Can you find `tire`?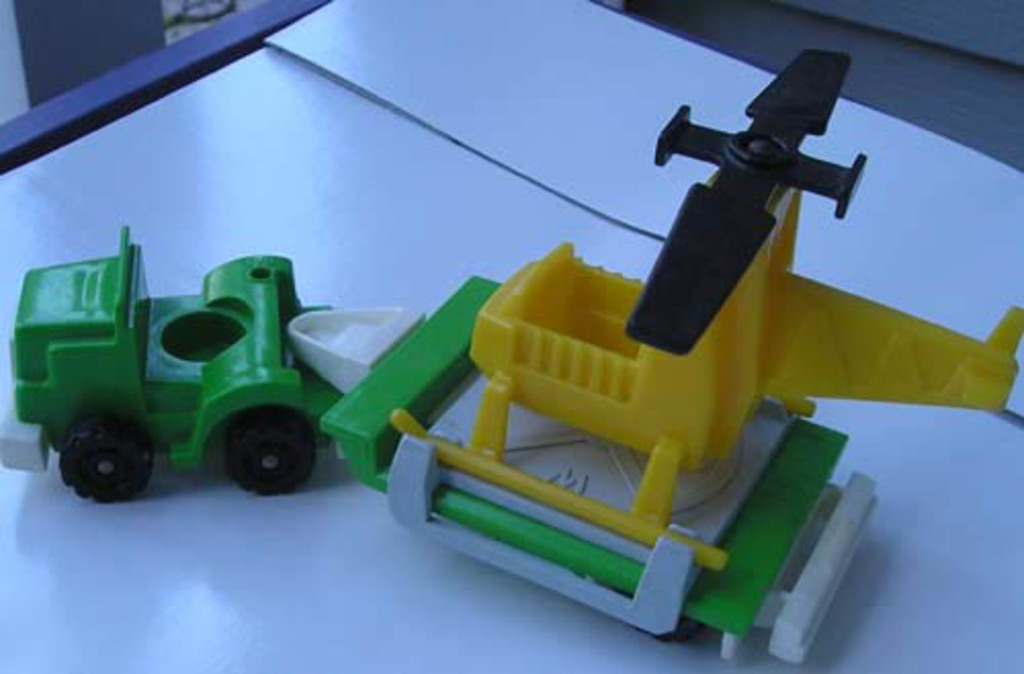
Yes, bounding box: left=225, top=418, right=324, bottom=496.
